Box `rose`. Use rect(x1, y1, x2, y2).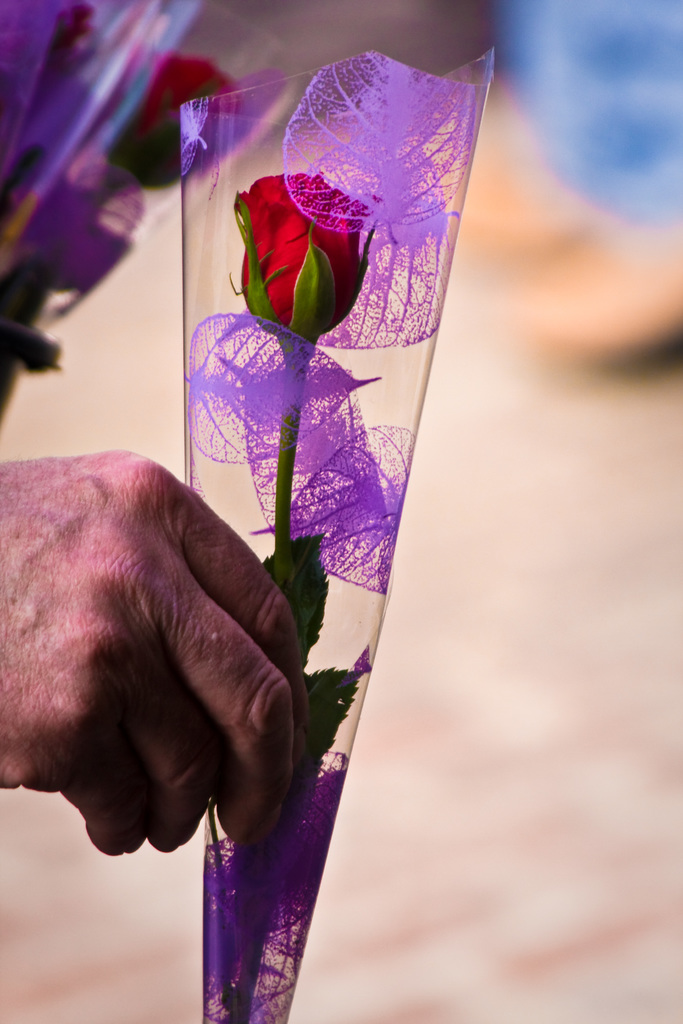
rect(239, 172, 383, 350).
